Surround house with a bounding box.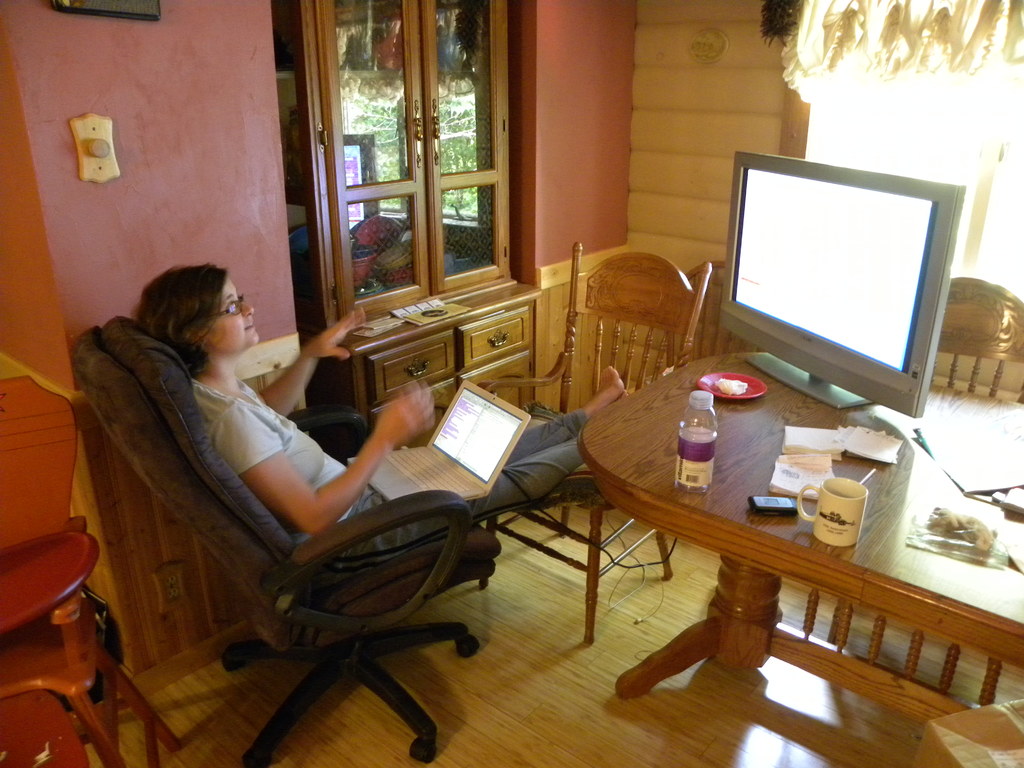
(x1=1, y1=0, x2=1023, y2=764).
